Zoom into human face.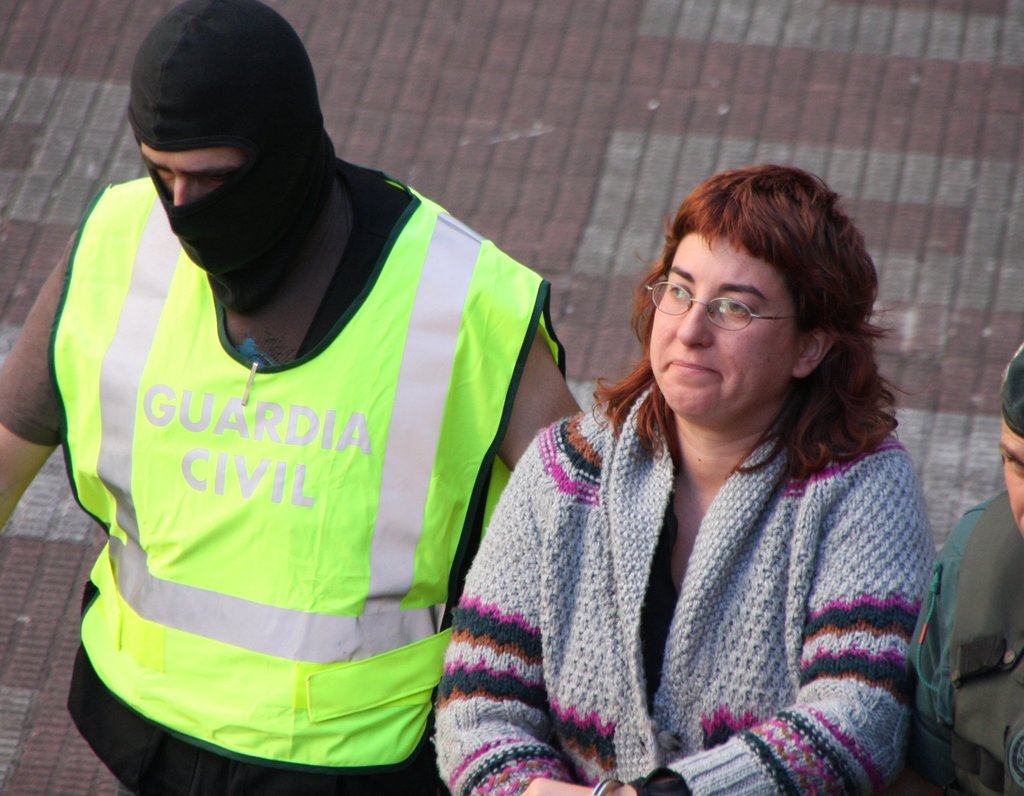
Zoom target: crop(996, 419, 1023, 528).
